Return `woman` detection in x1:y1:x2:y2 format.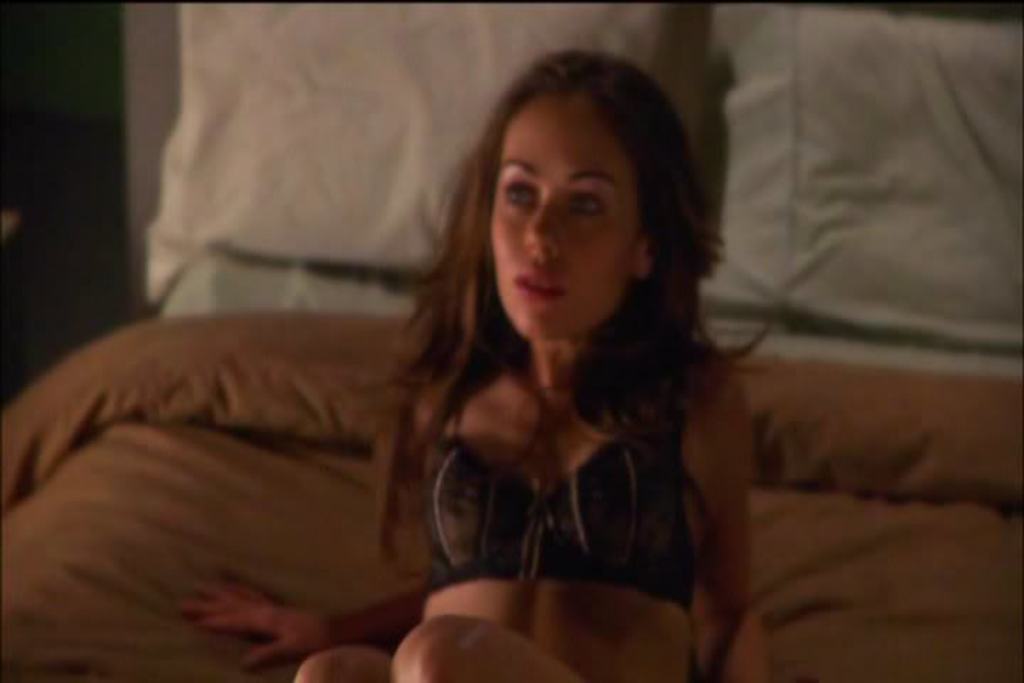
296:50:802:676.
